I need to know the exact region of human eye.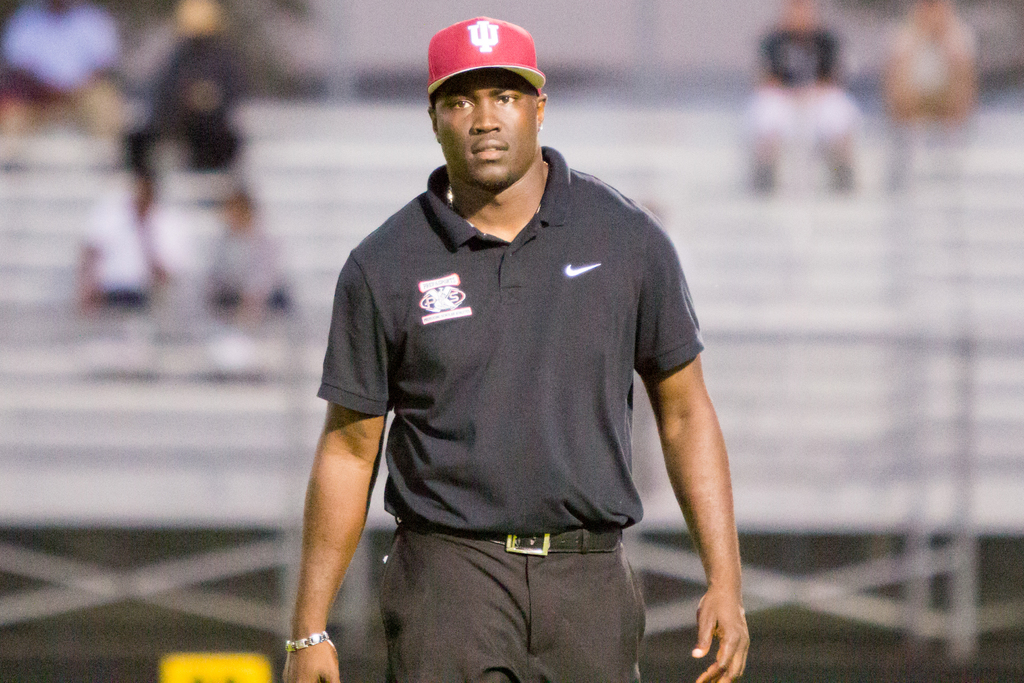
Region: x1=492 y1=85 x2=522 y2=108.
